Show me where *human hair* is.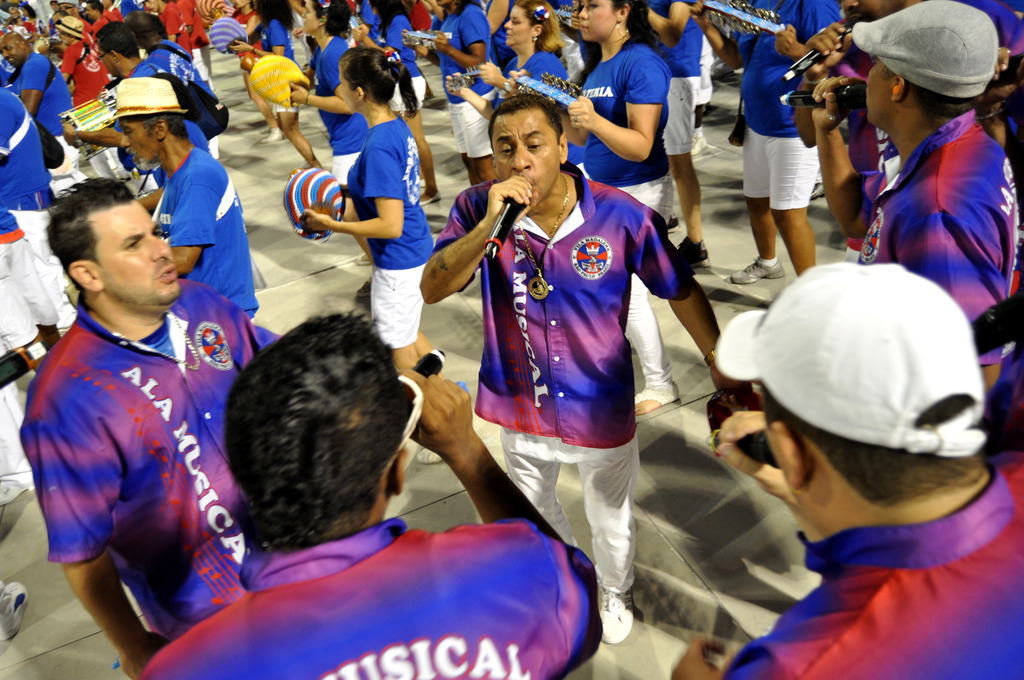
*human hair* is at l=227, t=300, r=412, b=572.
